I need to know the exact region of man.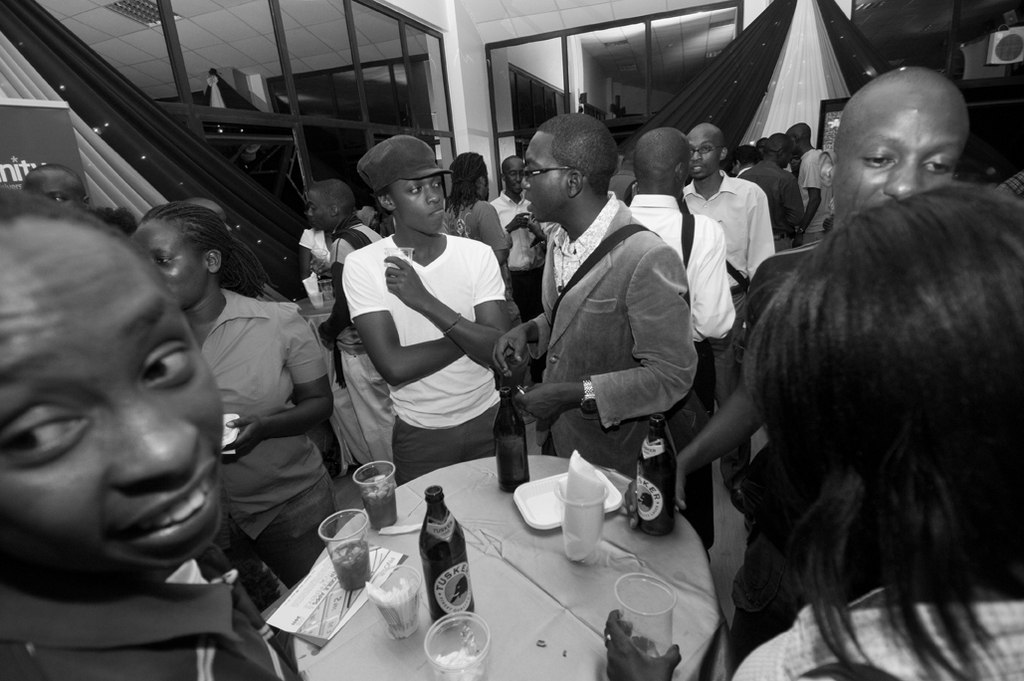
Region: 818 65 969 229.
